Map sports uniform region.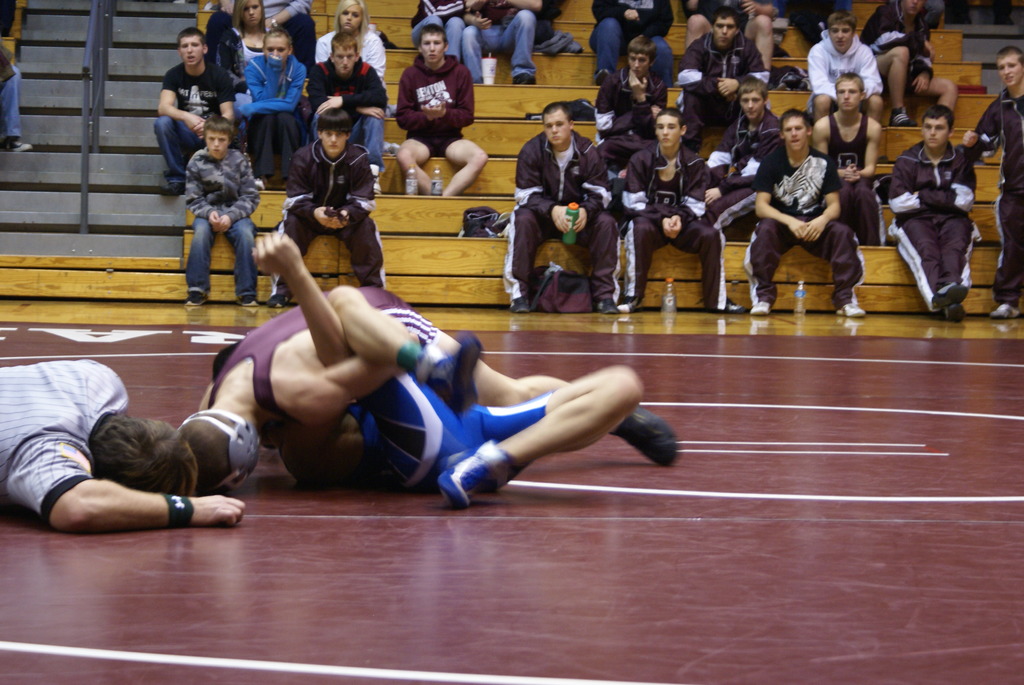
Mapped to bbox=(879, 141, 970, 310).
